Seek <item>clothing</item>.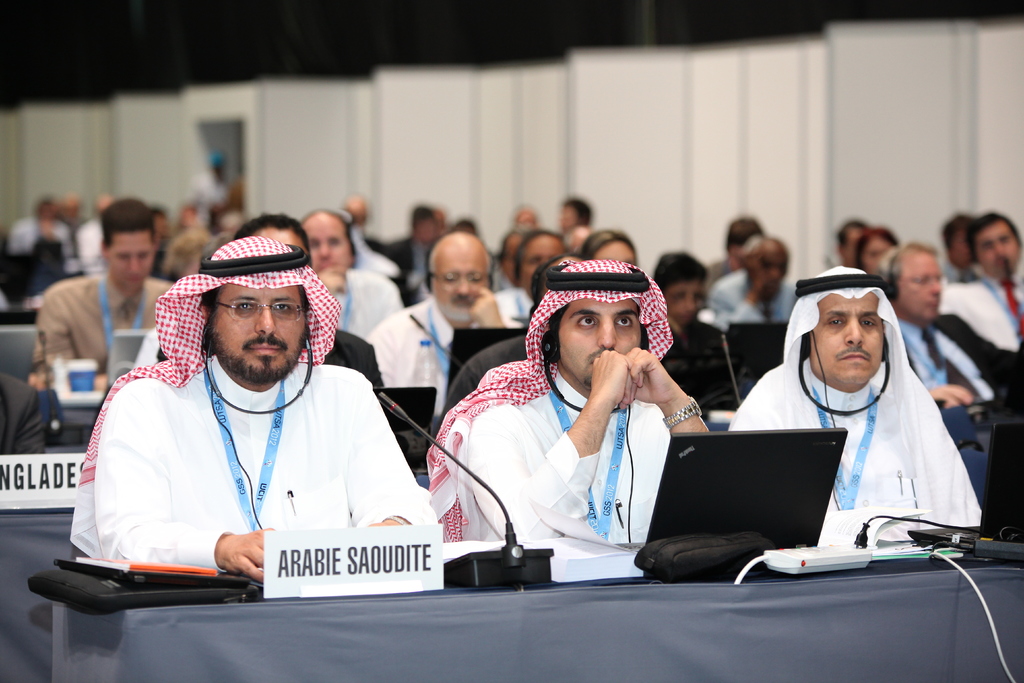
31 267 177 370.
